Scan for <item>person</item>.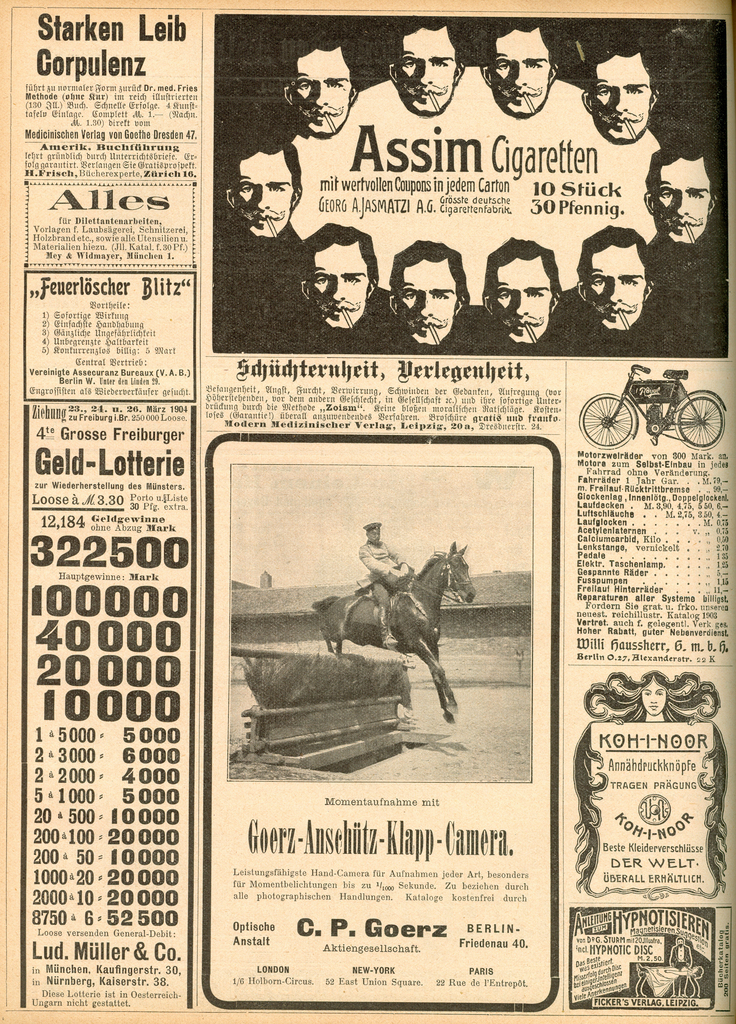
Scan result: (left=575, top=42, right=663, bottom=144).
